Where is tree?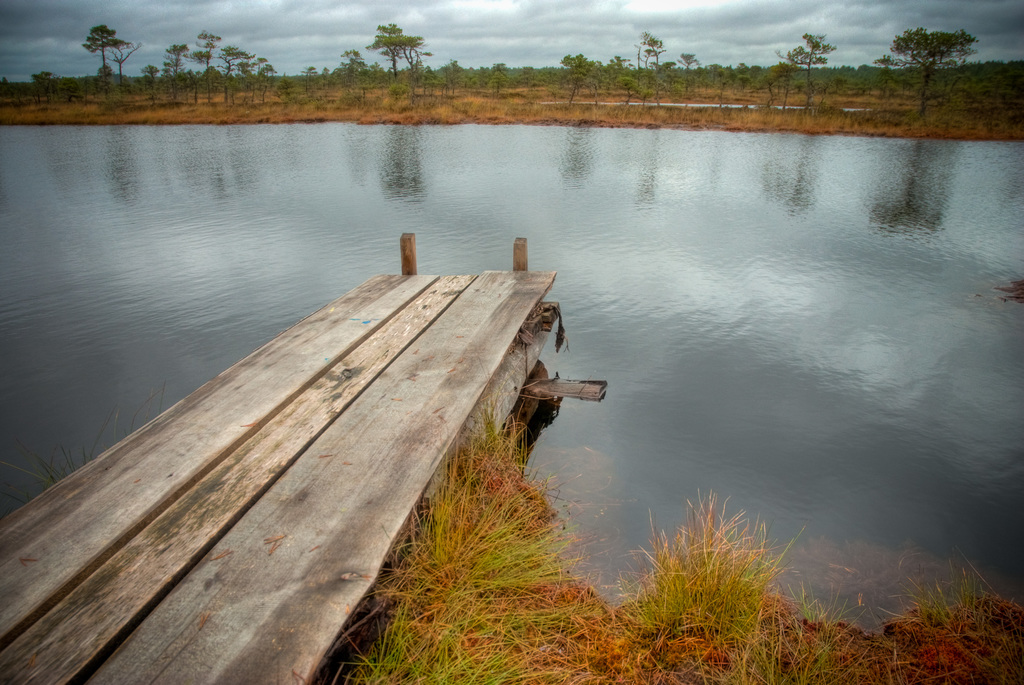
(x1=334, y1=45, x2=362, y2=79).
